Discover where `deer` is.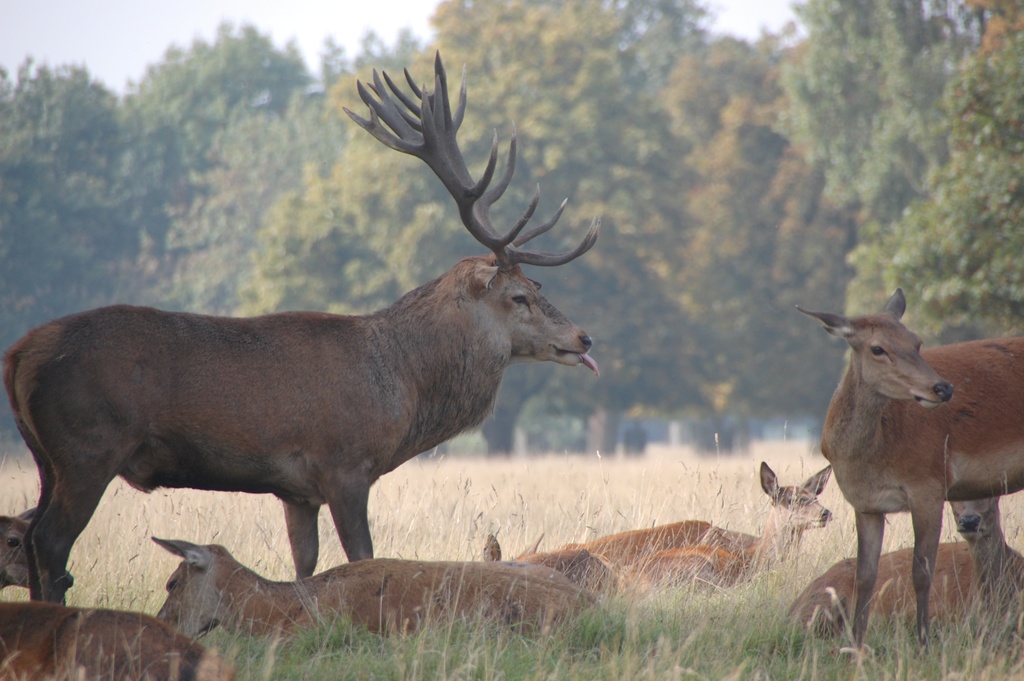
Discovered at x1=0 y1=500 x2=67 y2=595.
